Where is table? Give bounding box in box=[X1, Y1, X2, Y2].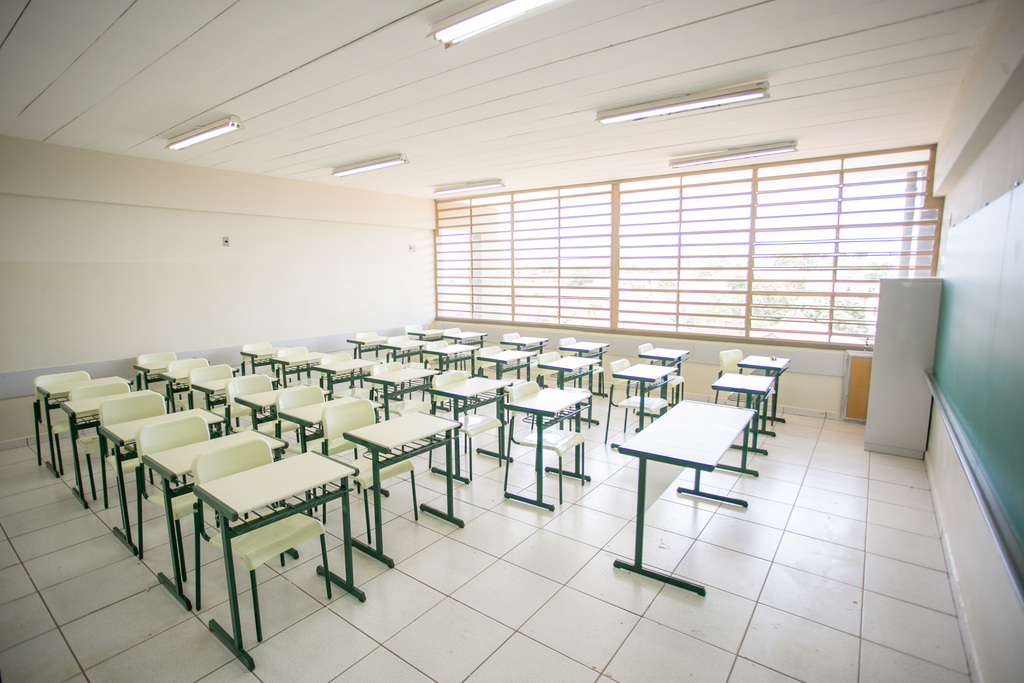
box=[276, 394, 387, 450].
